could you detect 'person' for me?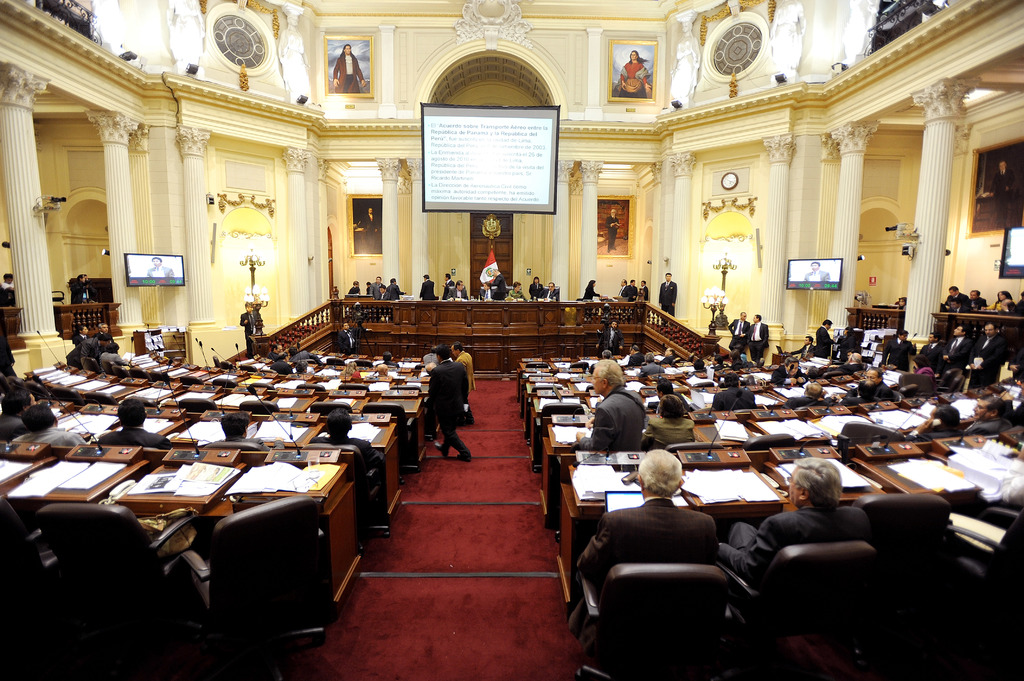
Detection result: 414 349 465 470.
